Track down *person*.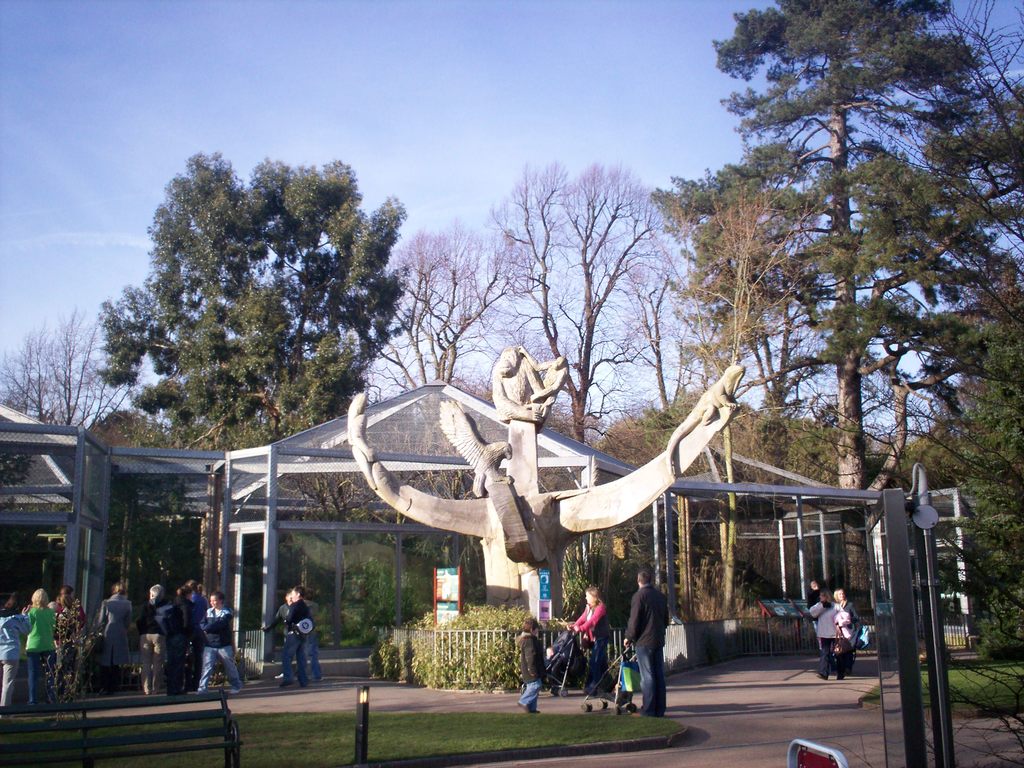
Tracked to {"x1": 830, "y1": 584, "x2": 859, "y2": 667}.
